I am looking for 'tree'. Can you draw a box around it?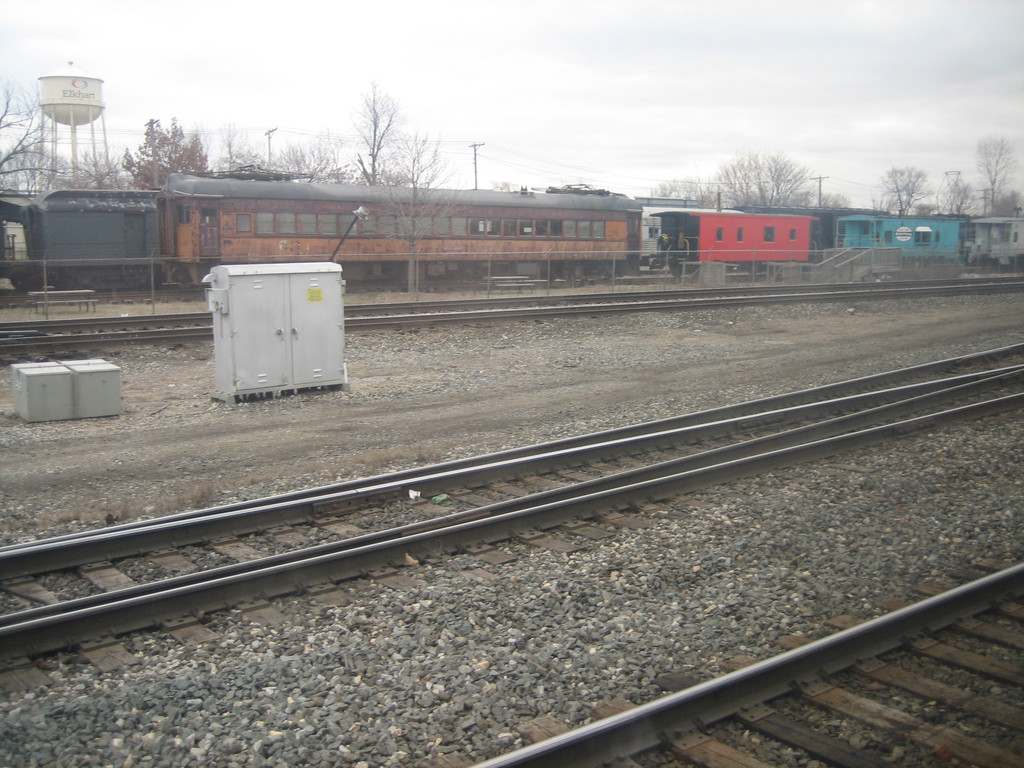
Sure, the bounding box is Rect(868, 164, 968, 229).
